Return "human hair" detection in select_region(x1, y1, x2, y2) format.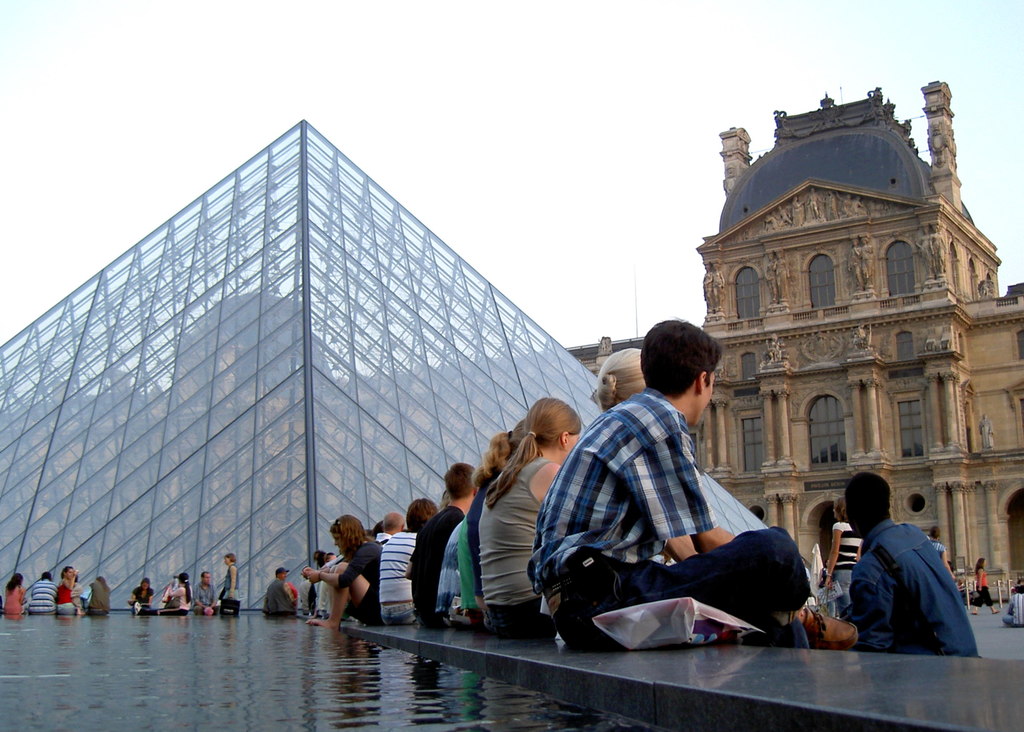
select_region(484, 398, 582, 508).
